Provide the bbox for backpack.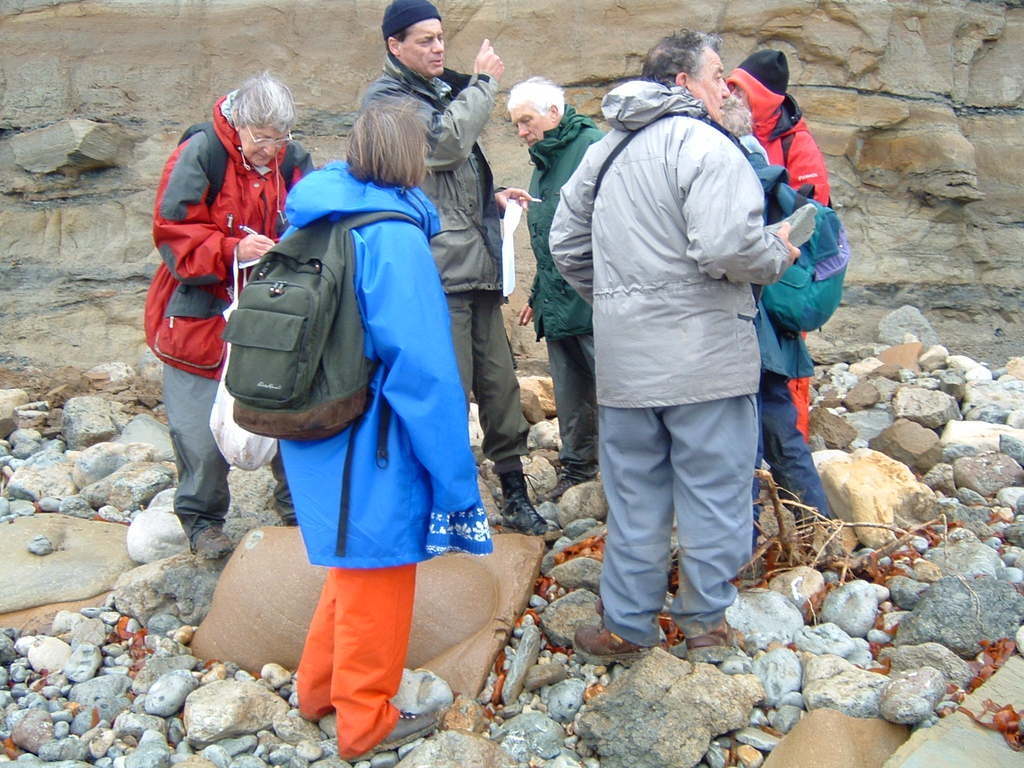
746, 143, 850, 339.
